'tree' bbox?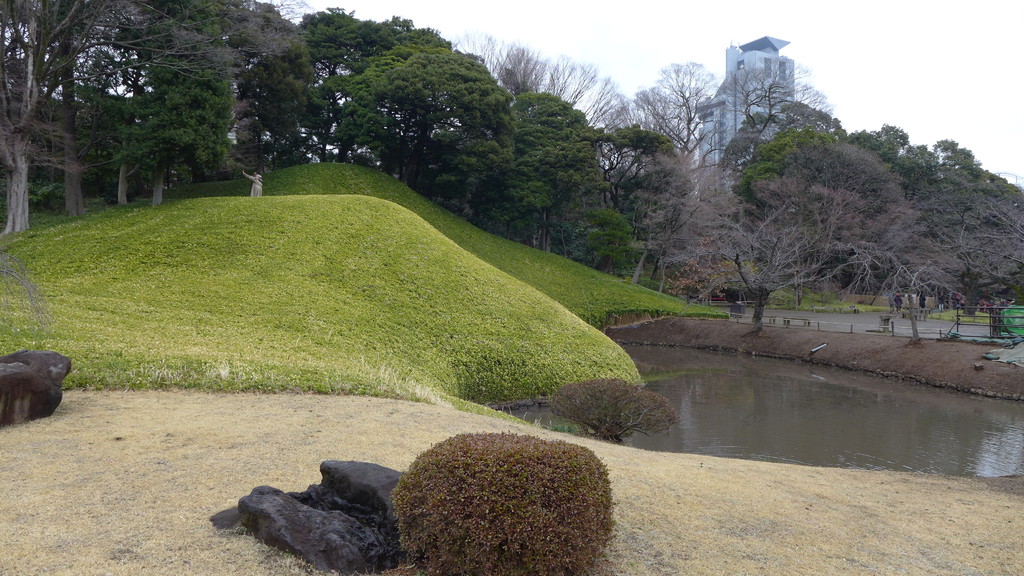
(x1=61, y1=0, x2=242, y2=207)
